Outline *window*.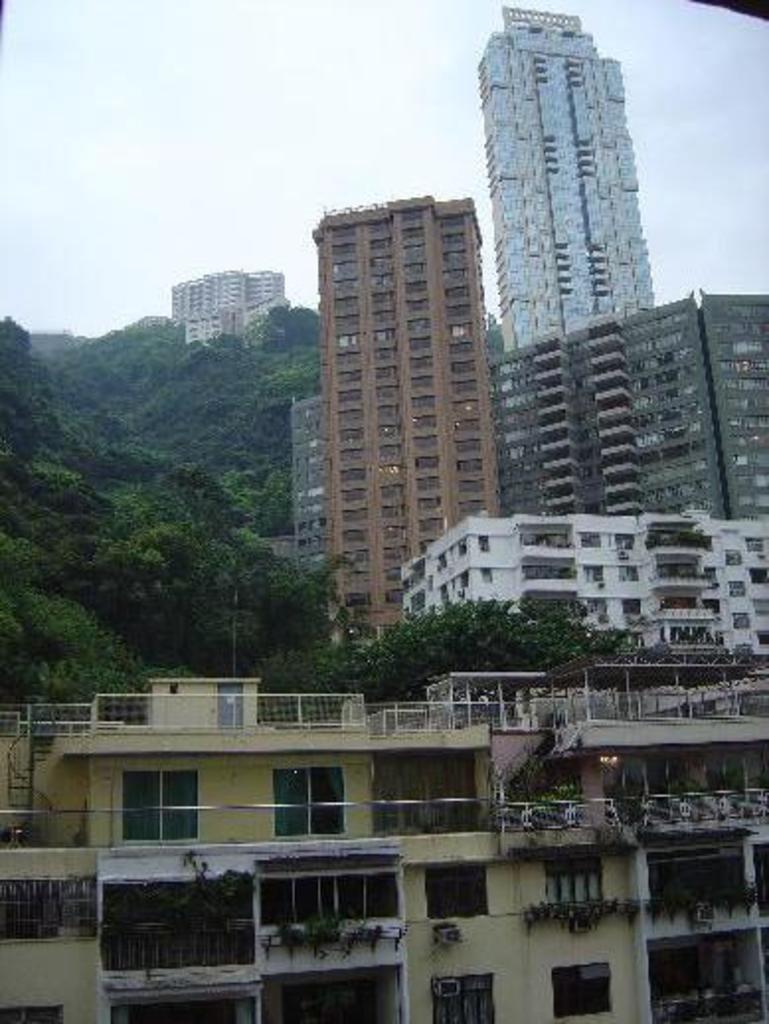
Outline: region(646, 848, 749, 915).
